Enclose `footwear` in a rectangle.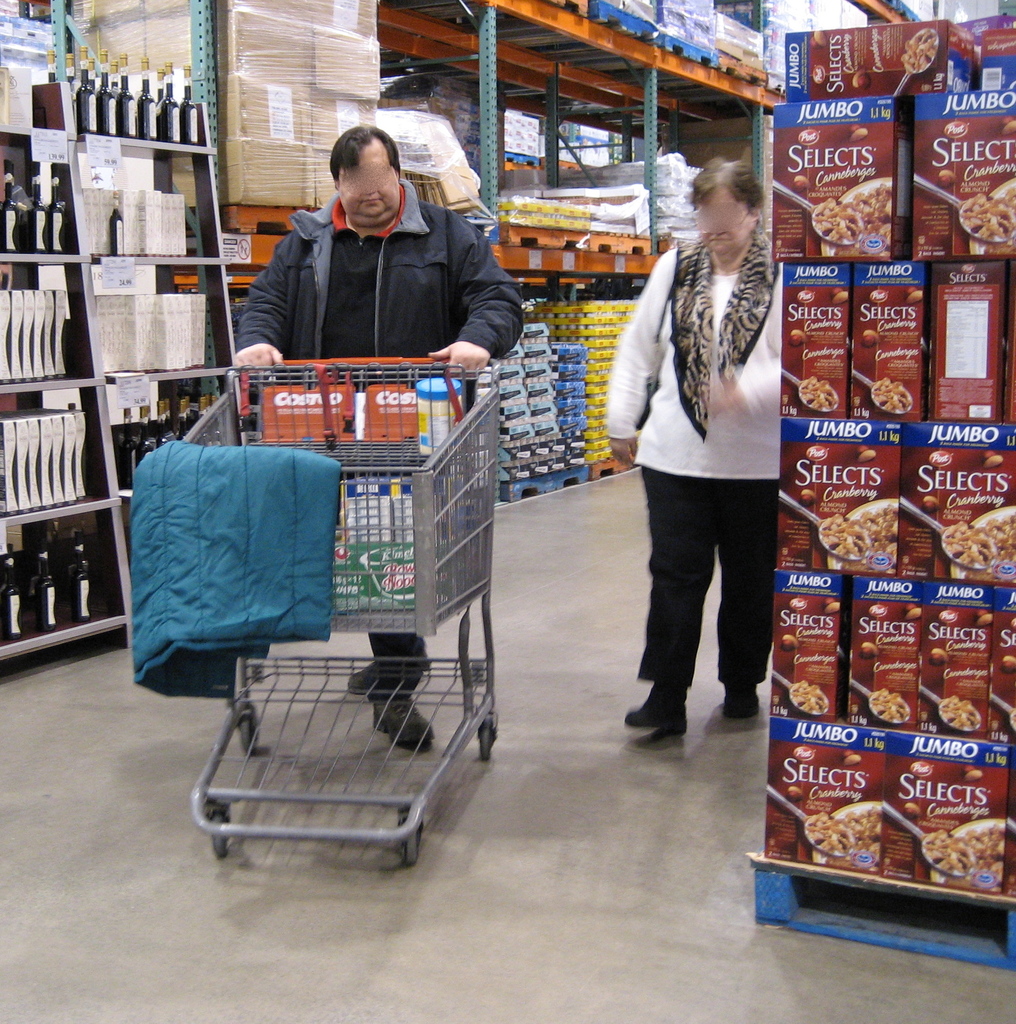
<bbox>721, 676, 766, 720</bbox>.
